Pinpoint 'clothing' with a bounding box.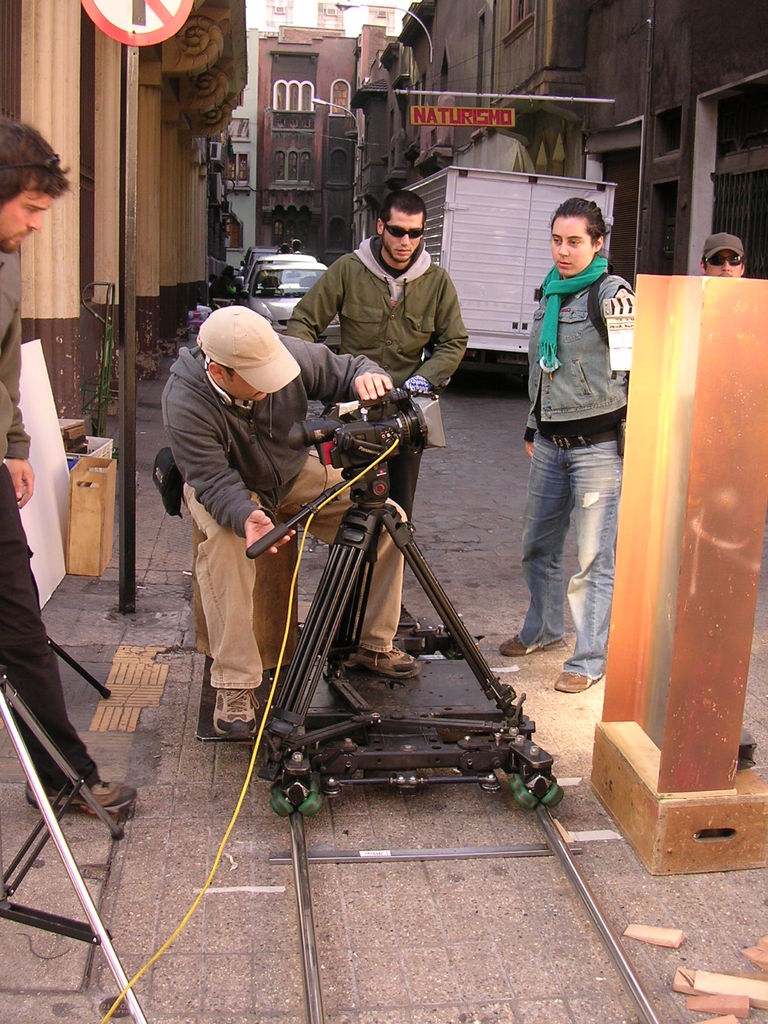
{"x1": 510, "y1": 255, "x2": 653, "y2": 687}.
